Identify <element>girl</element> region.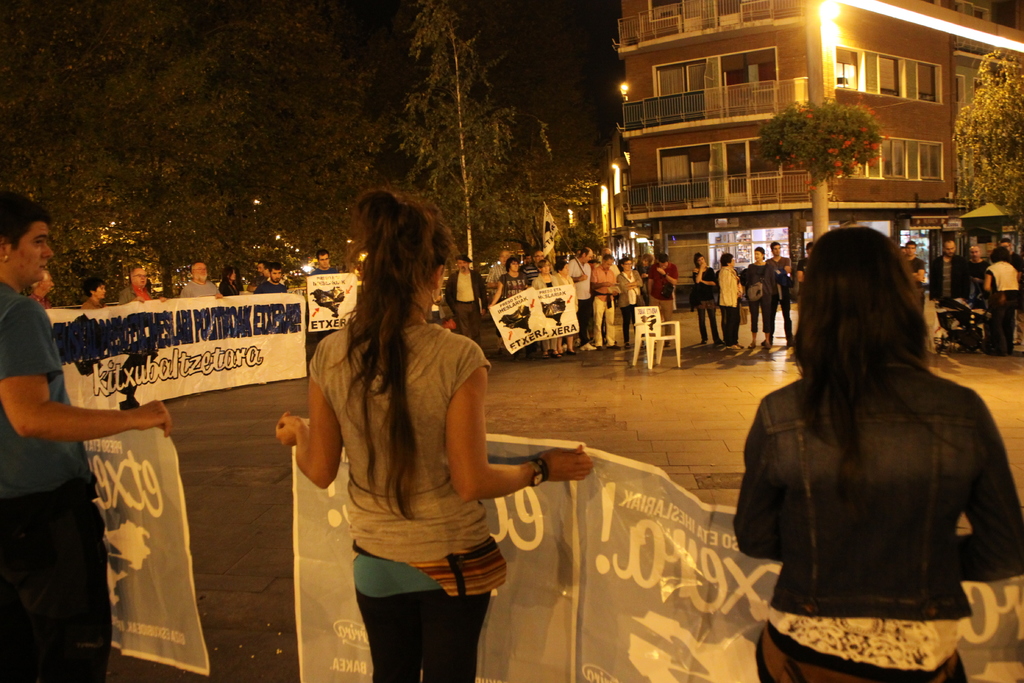
Region: [788,242,813,307].
